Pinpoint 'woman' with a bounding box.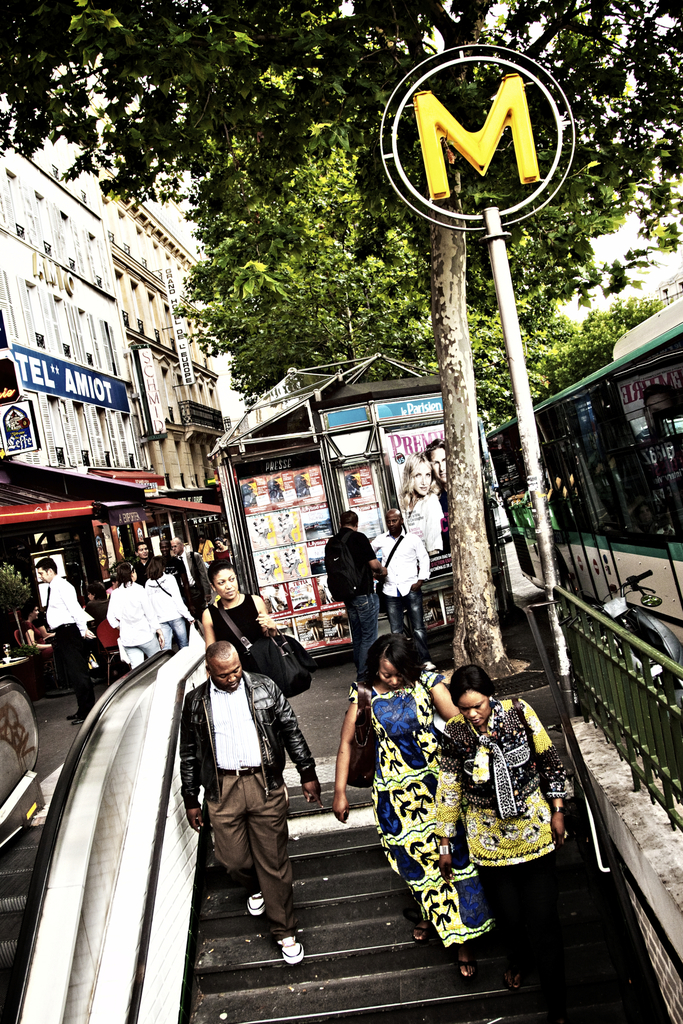
left=213, top=535, right=231, bottom=570.
